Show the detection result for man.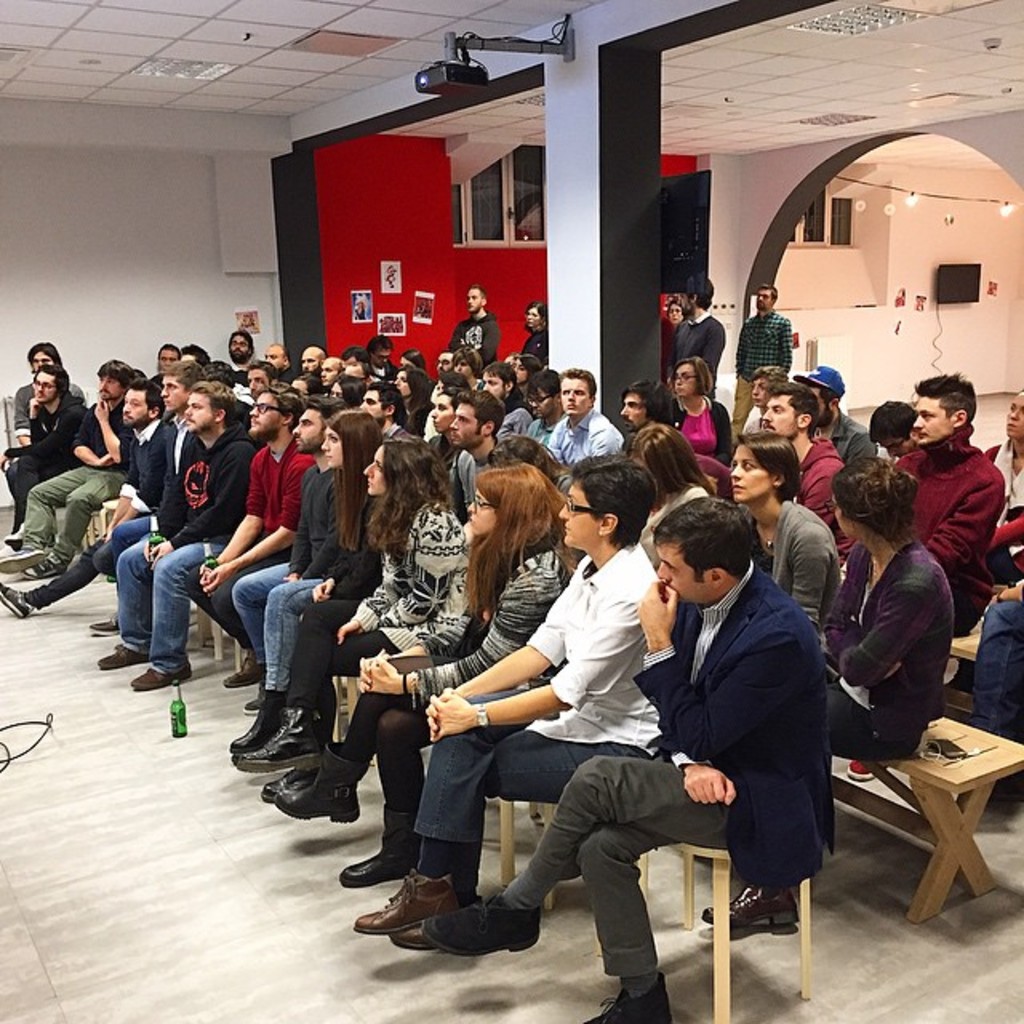
792, 365, 880, 462.
